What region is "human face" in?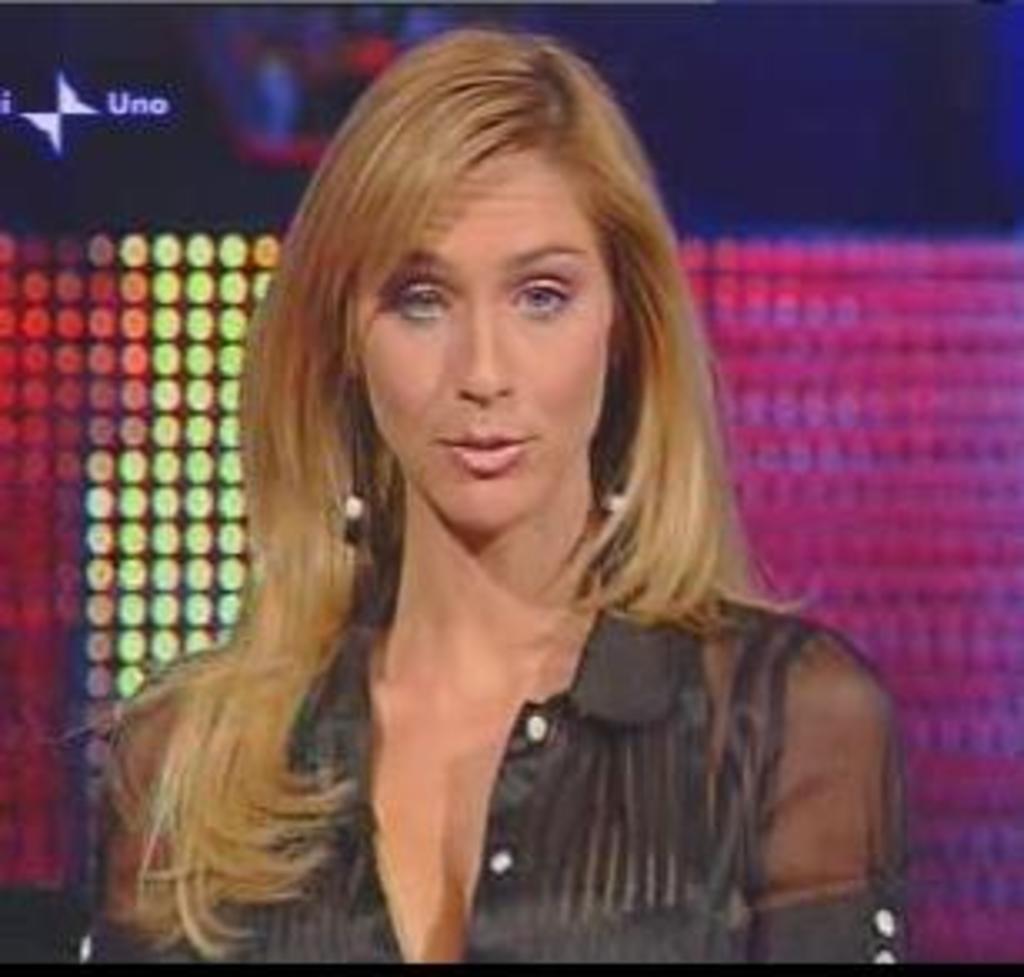
l=347, t=147, r=620, b=534.
